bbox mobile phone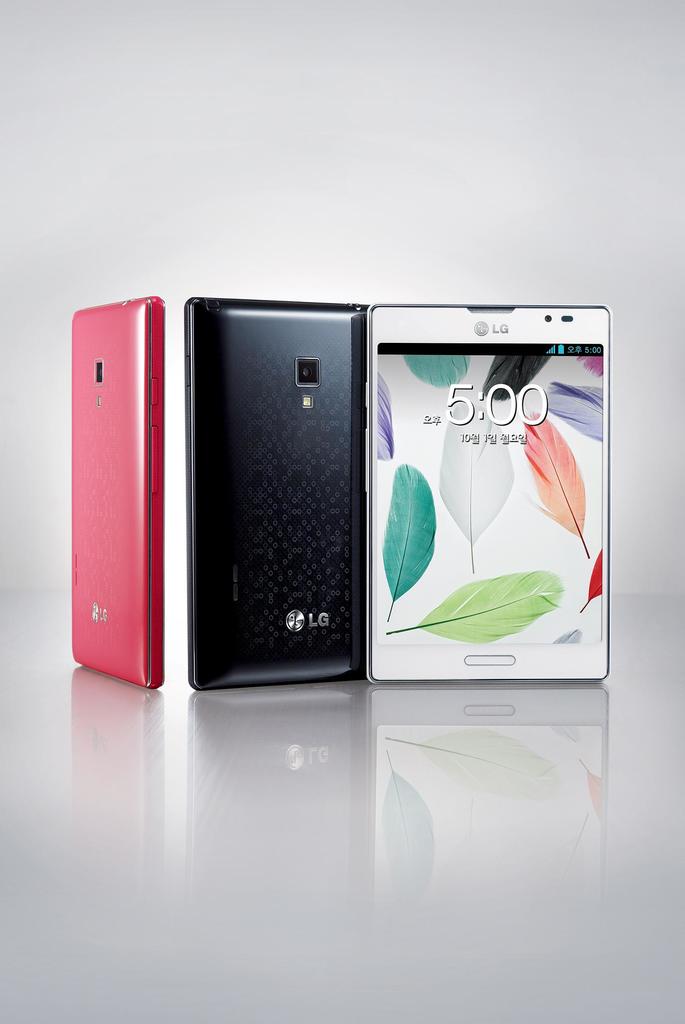
67, 294, 160, 686
